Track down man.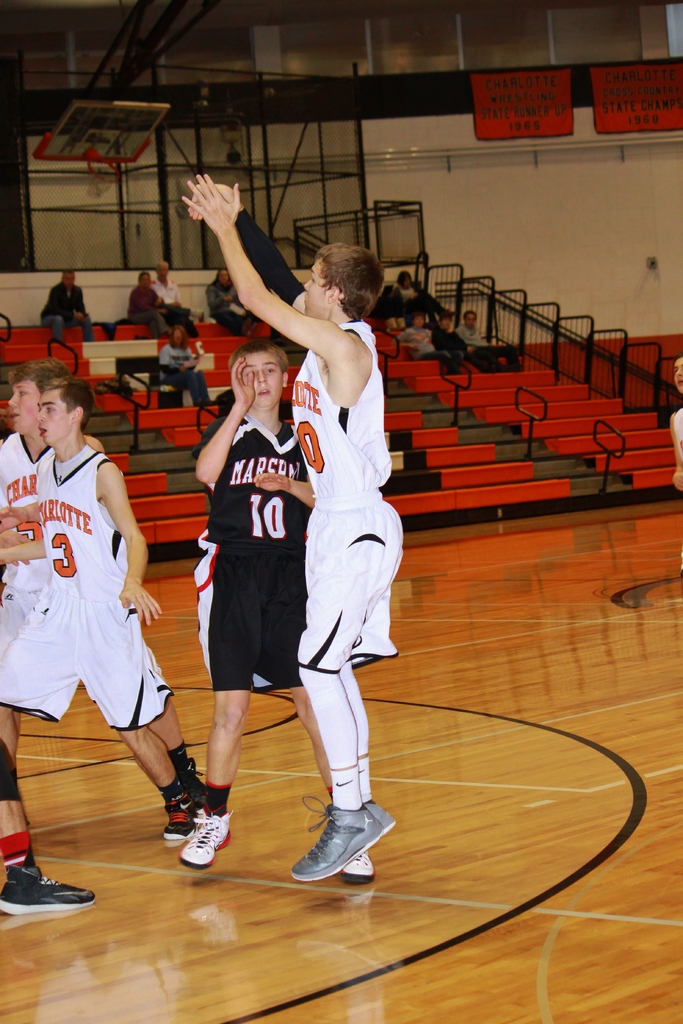
Tracked to {"x1": 185, "y1": 168, "x2": 390, "y2": 883}.
